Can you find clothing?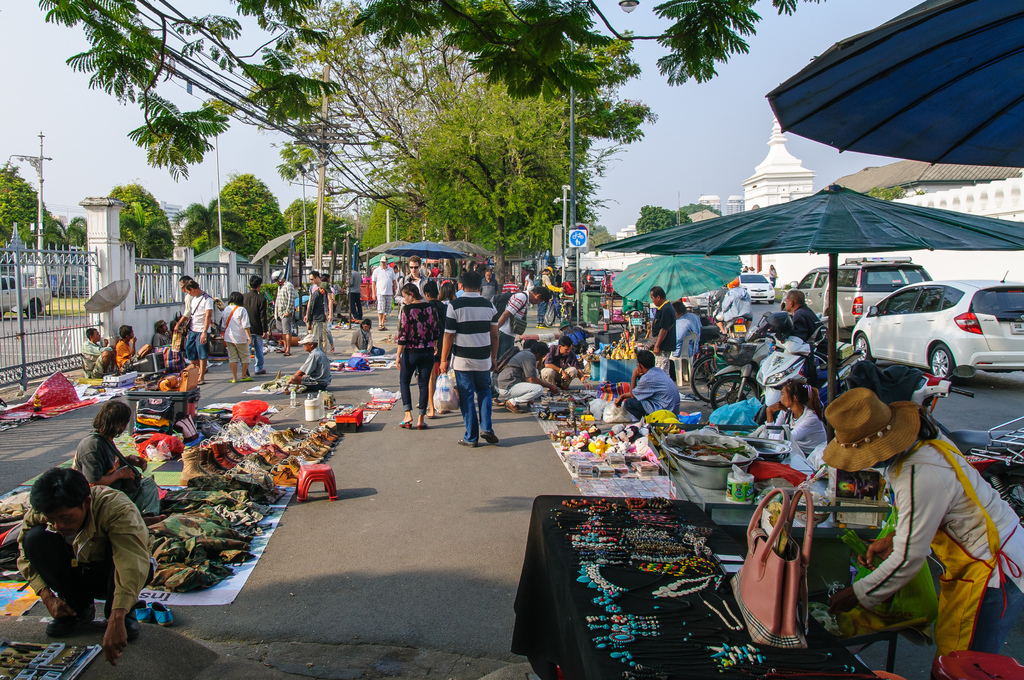
Yes, bounding box: bbox(371, 263, 395, 318).
